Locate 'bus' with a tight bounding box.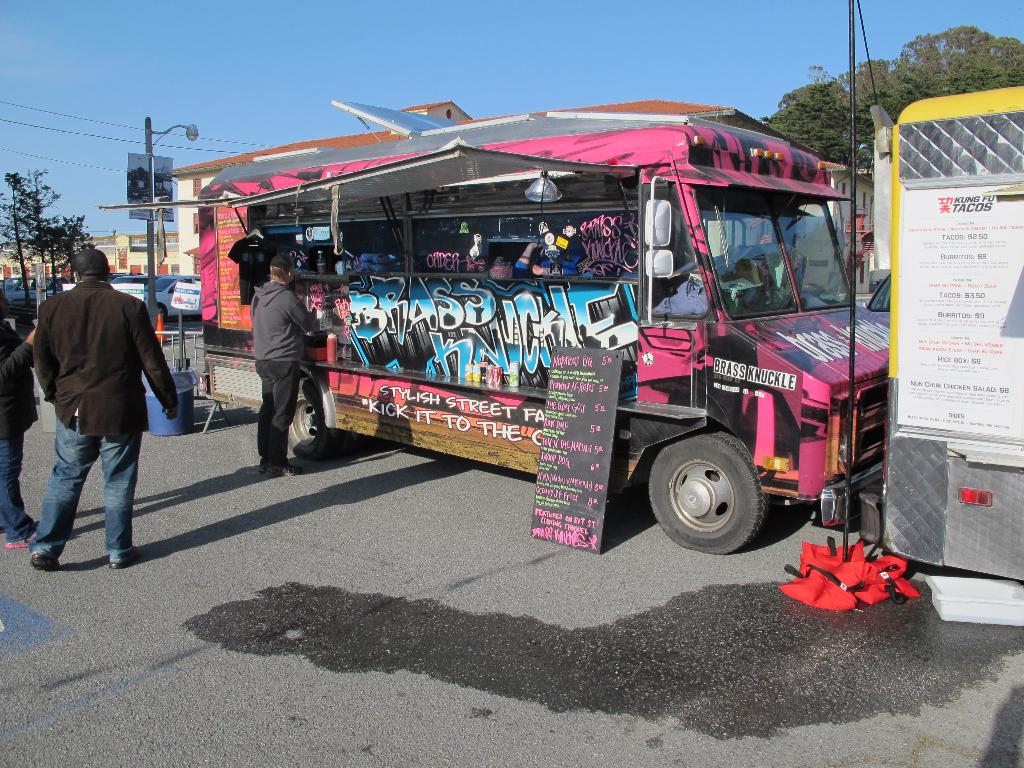
[102, 119, 893, 558].
